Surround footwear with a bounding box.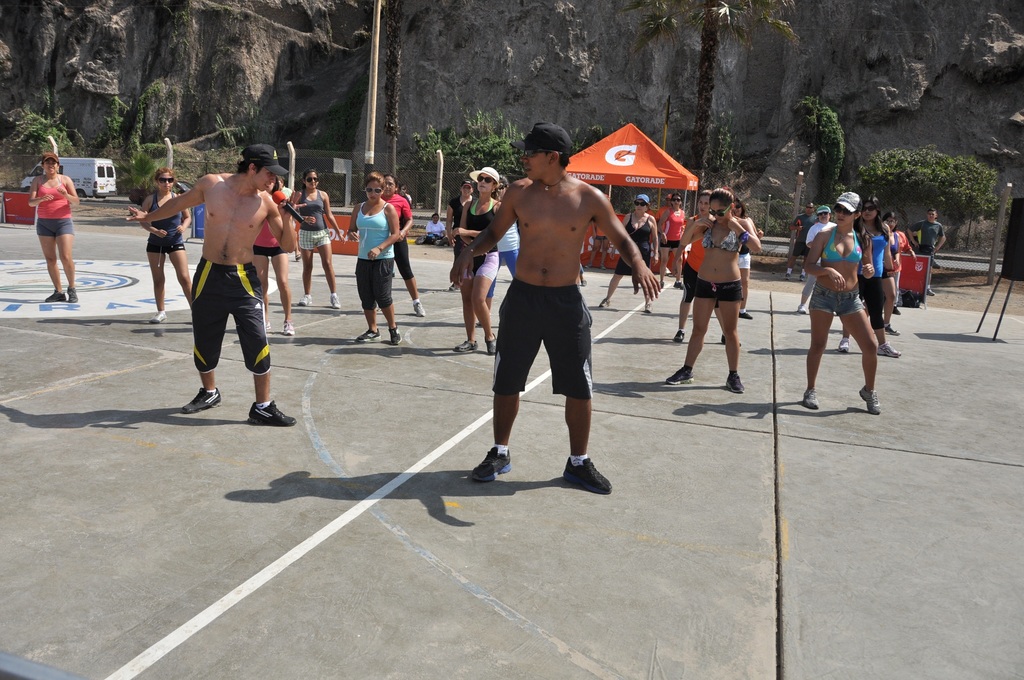
bbox(65, 284, 81, 304).
